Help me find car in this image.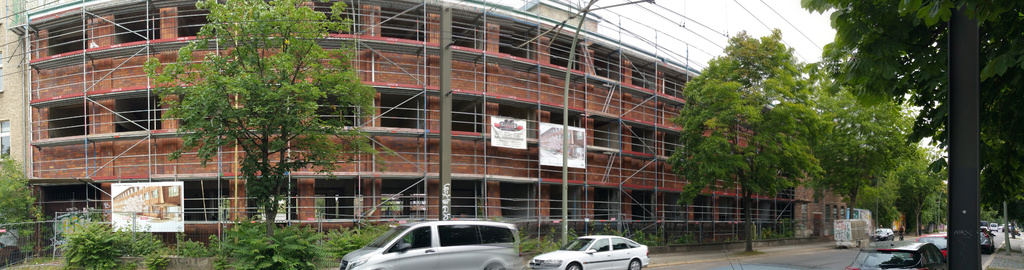
Found it: [x1=349, y1=210, x2=532, y2=269].
